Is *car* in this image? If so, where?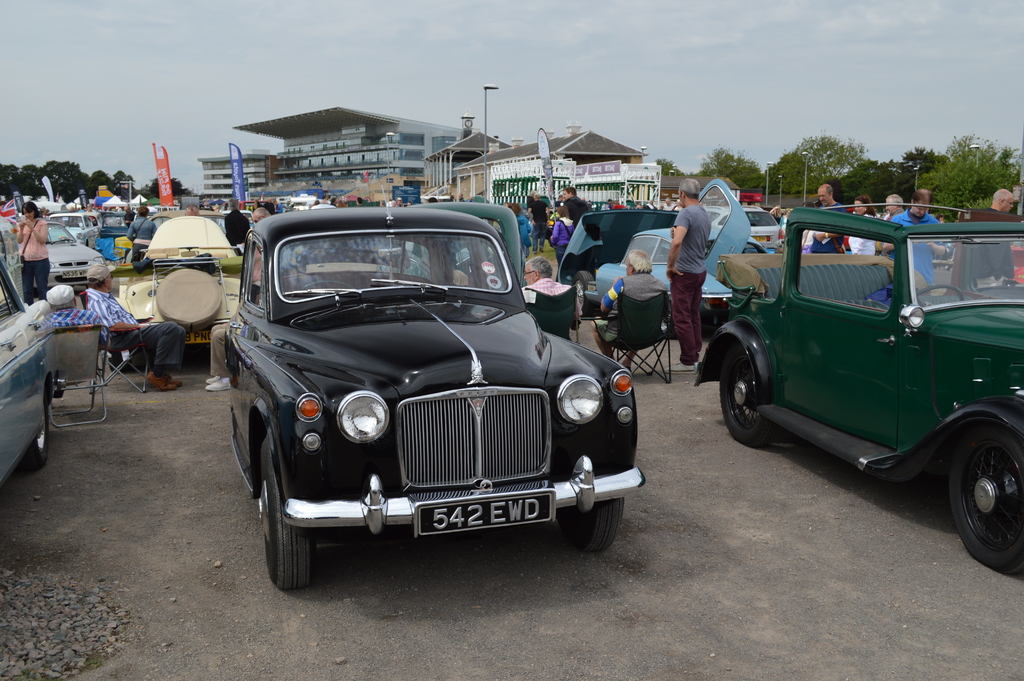
Yes, at 703 204 785 248.
